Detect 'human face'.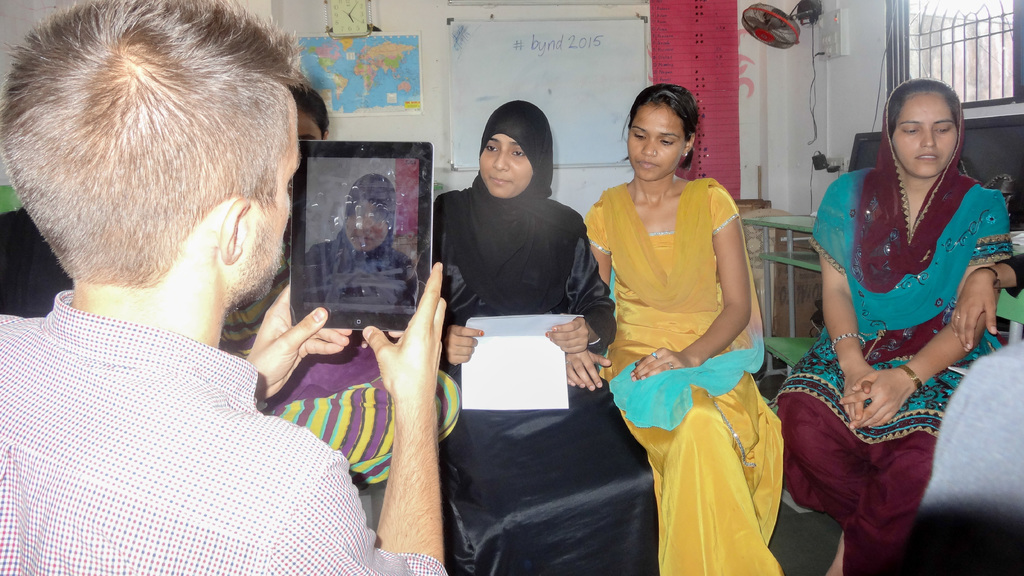
Detected at [476,131,530,200].
